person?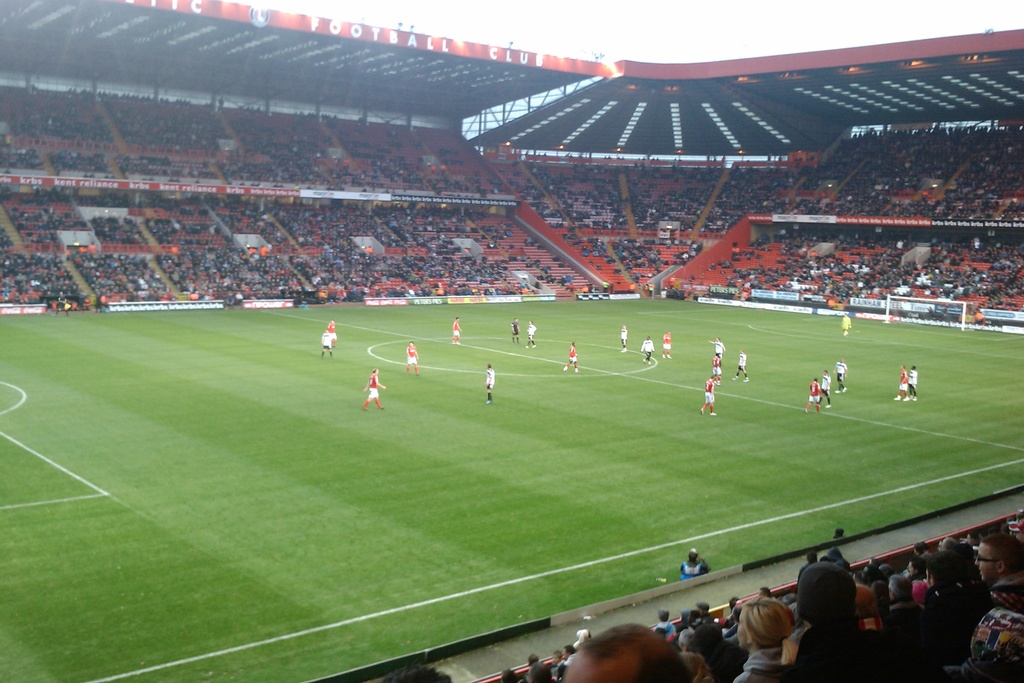
{"x1": 486, "y1": 361, "x2": 492, "y2": 403}
